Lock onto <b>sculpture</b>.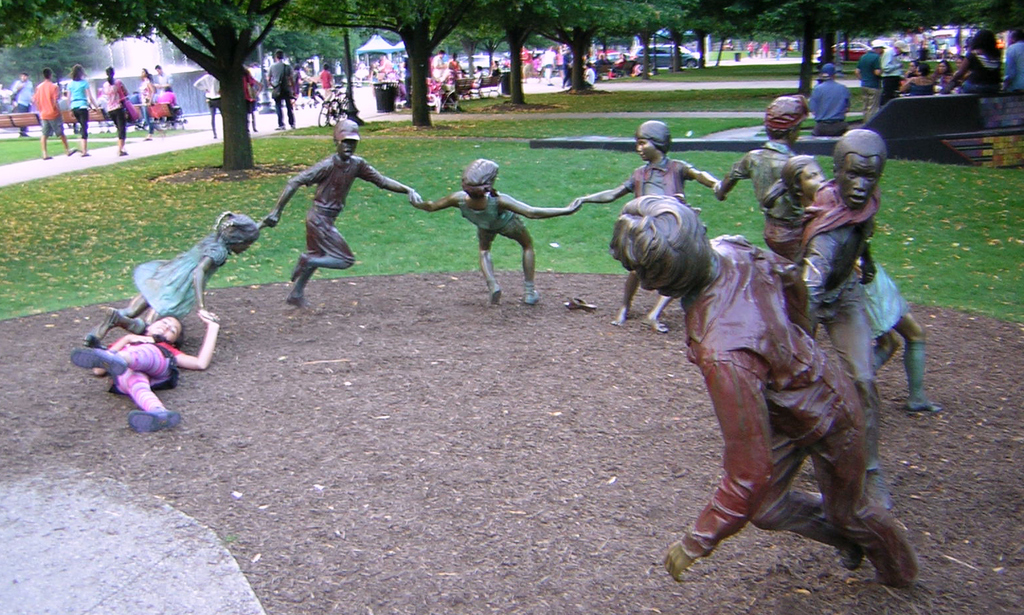
Locked: 83, 209, 273, 346.
